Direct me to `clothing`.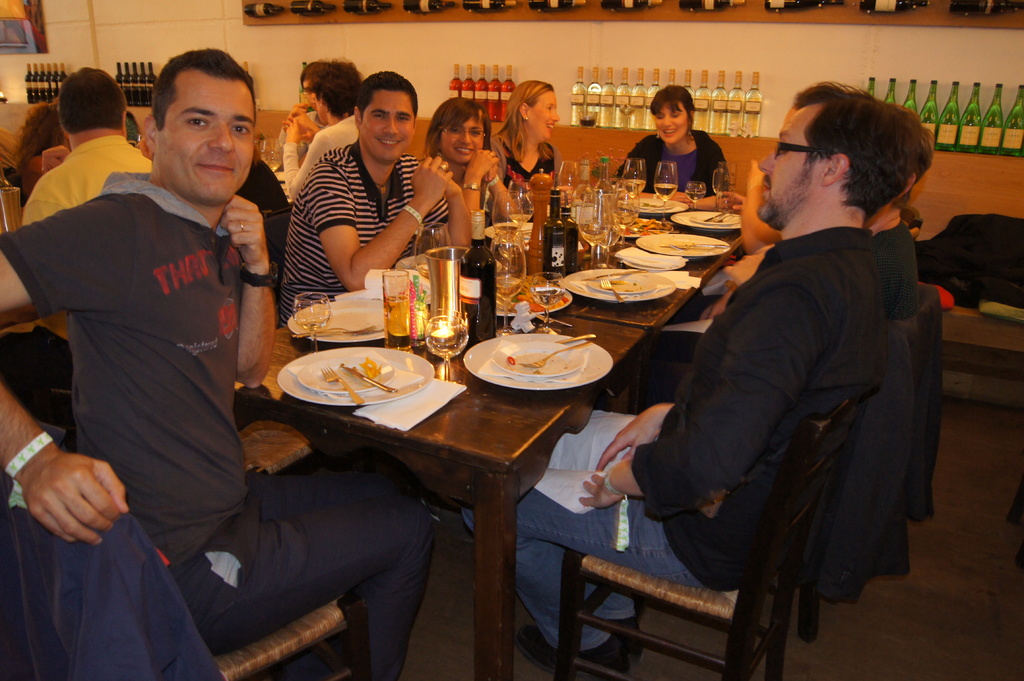
Direction: 237,159,289,212.
